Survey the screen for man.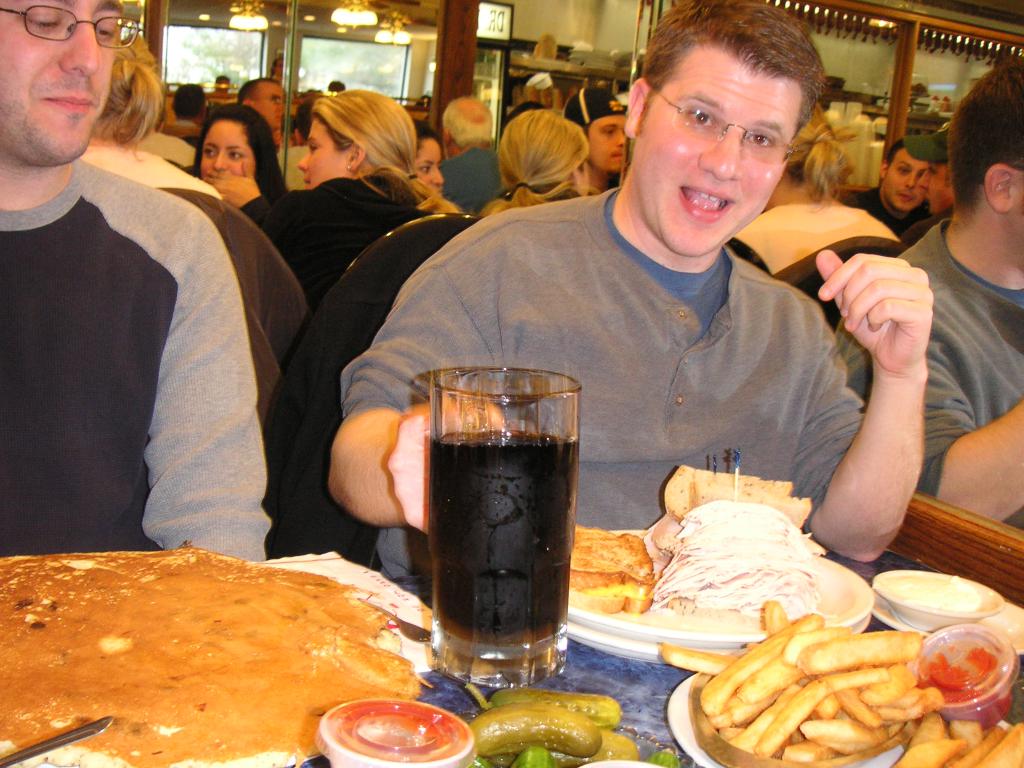
Survey found: 900,122,956,244.
